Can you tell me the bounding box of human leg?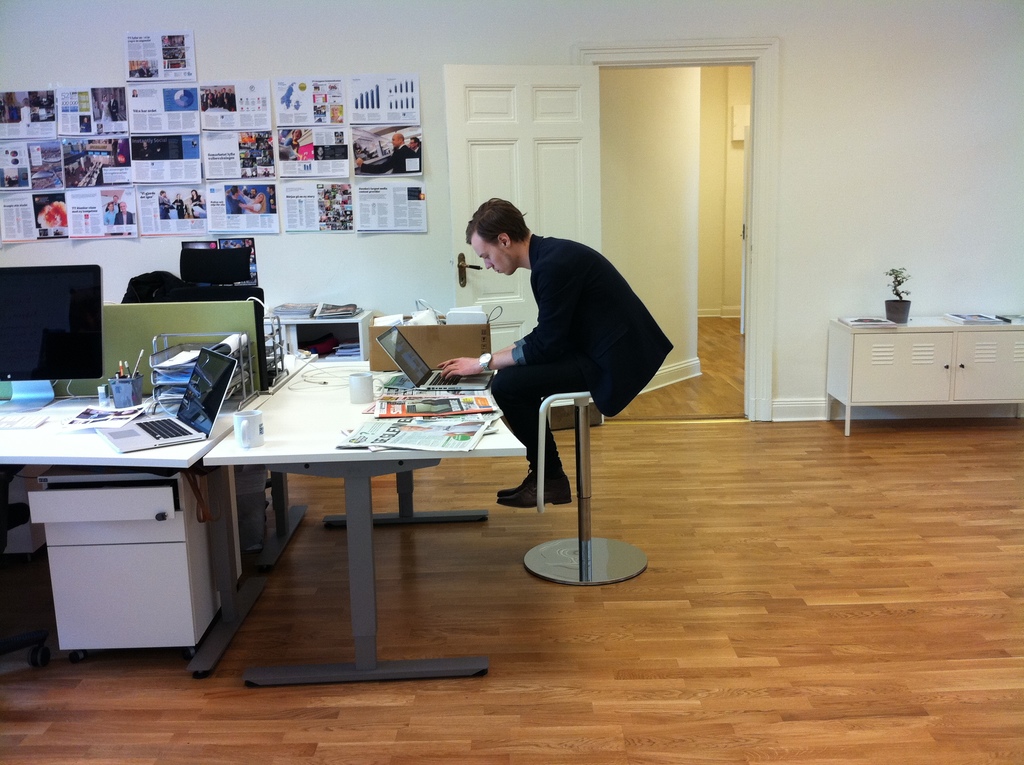
l=495, t=350, r=536, b=498.
